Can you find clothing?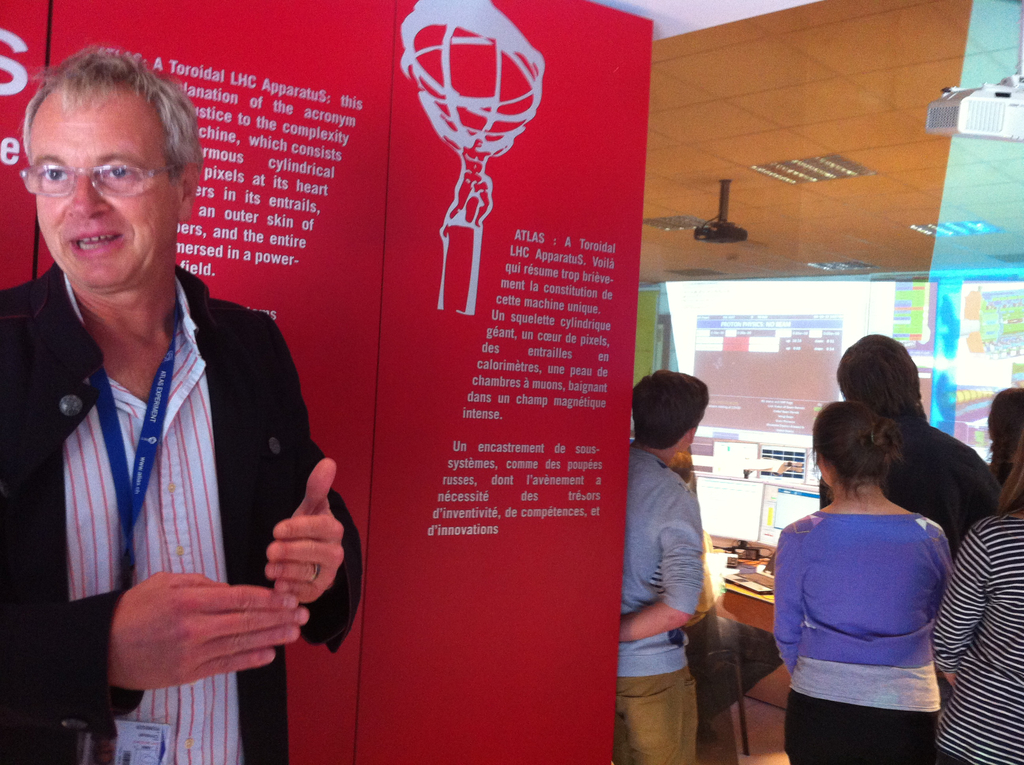
Yes, bounding box: pyautogui.locateOnScreen(920, 506, 1023, 758).
